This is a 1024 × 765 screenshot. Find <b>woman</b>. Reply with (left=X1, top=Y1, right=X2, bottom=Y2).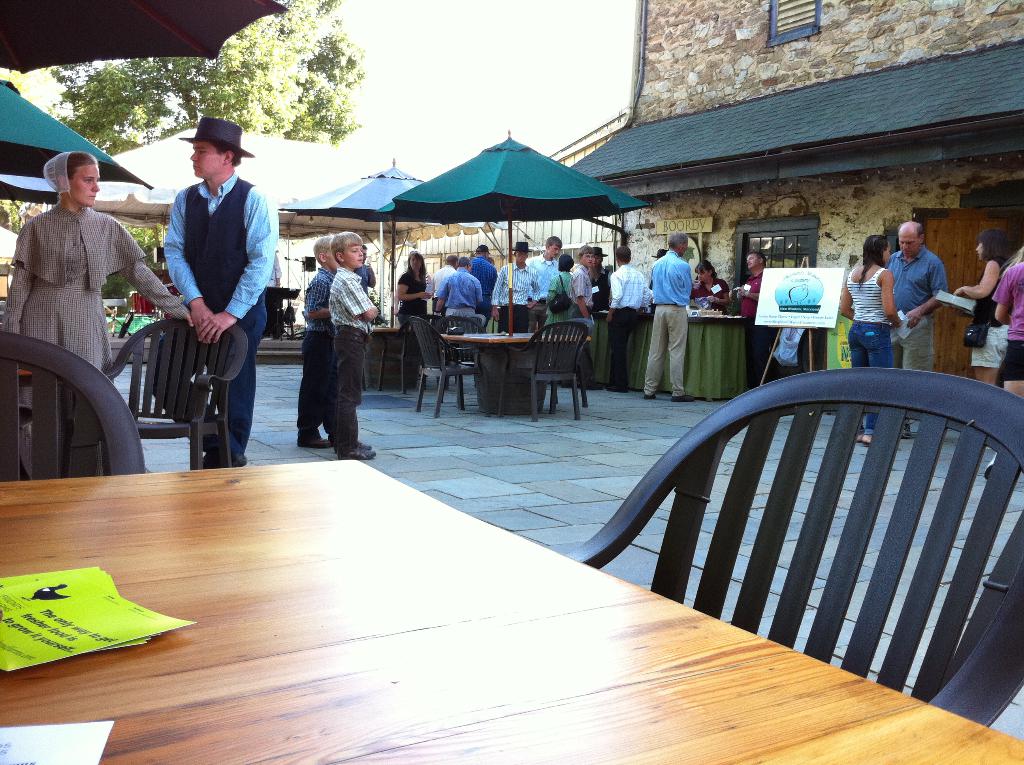
(left=0, top=149, right=202, bottom=480).
